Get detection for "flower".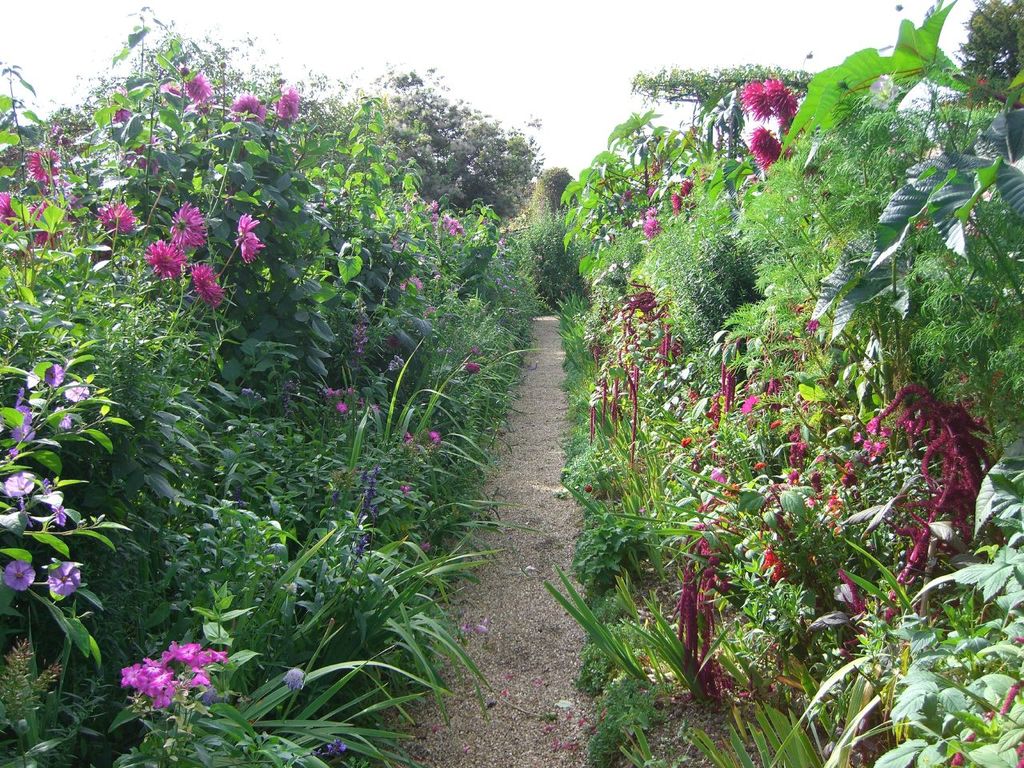
Detection: bbox=[143, 238, 183, 275].
